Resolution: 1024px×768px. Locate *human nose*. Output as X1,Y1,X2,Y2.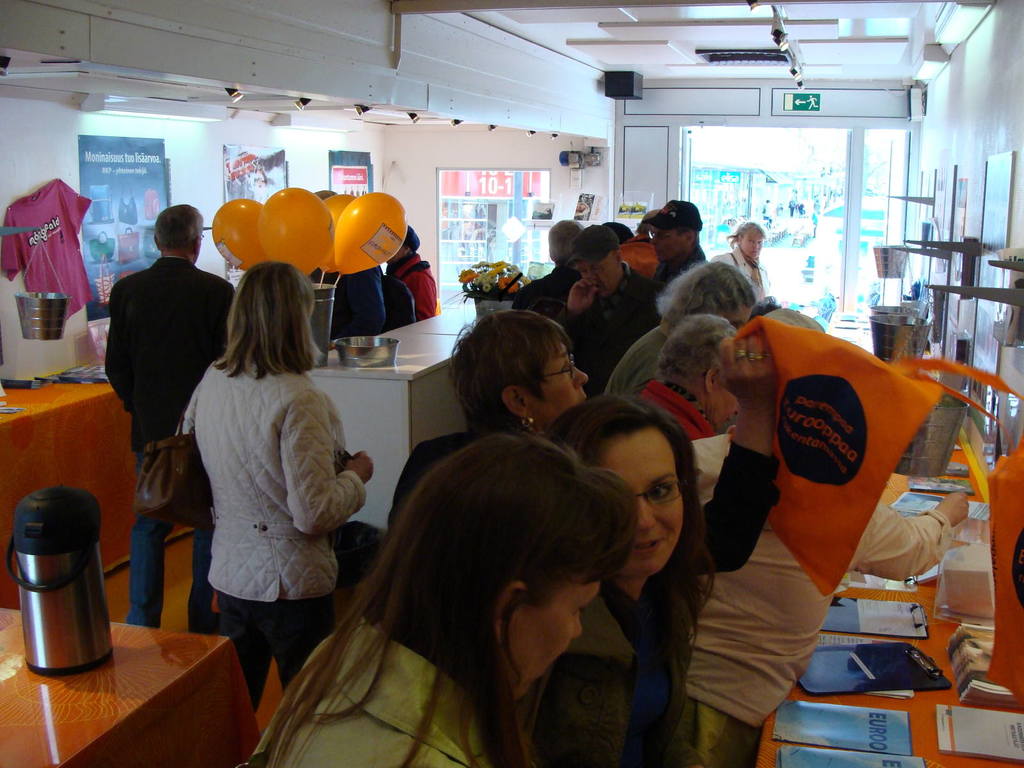
573,615,584,643.
